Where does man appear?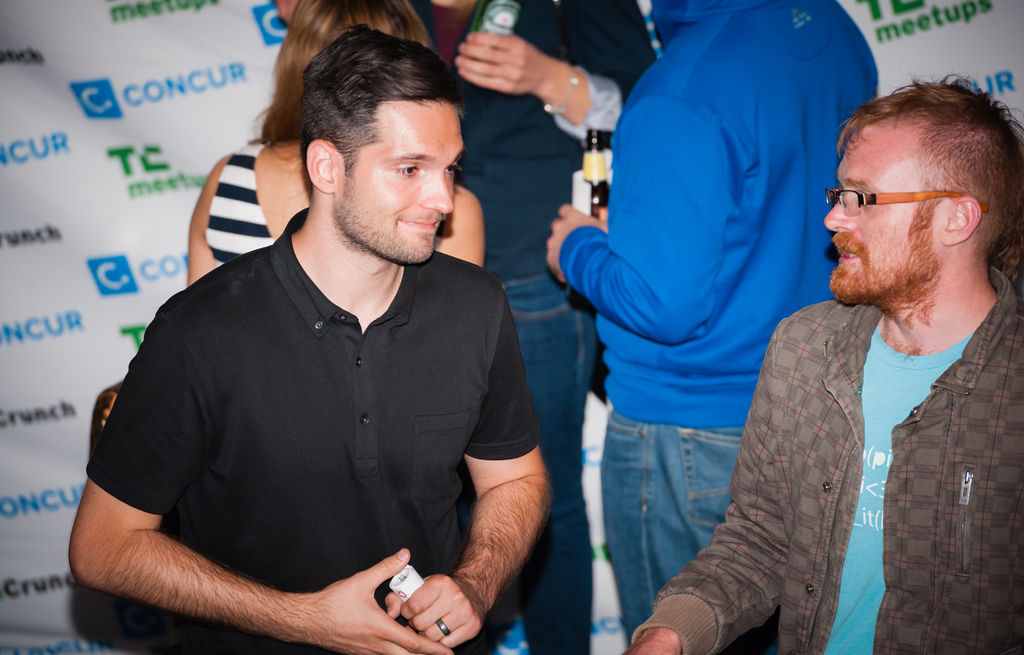
Appears at {"x1": 104, "y1": 39, "x2": 569, "y2": 645}.
